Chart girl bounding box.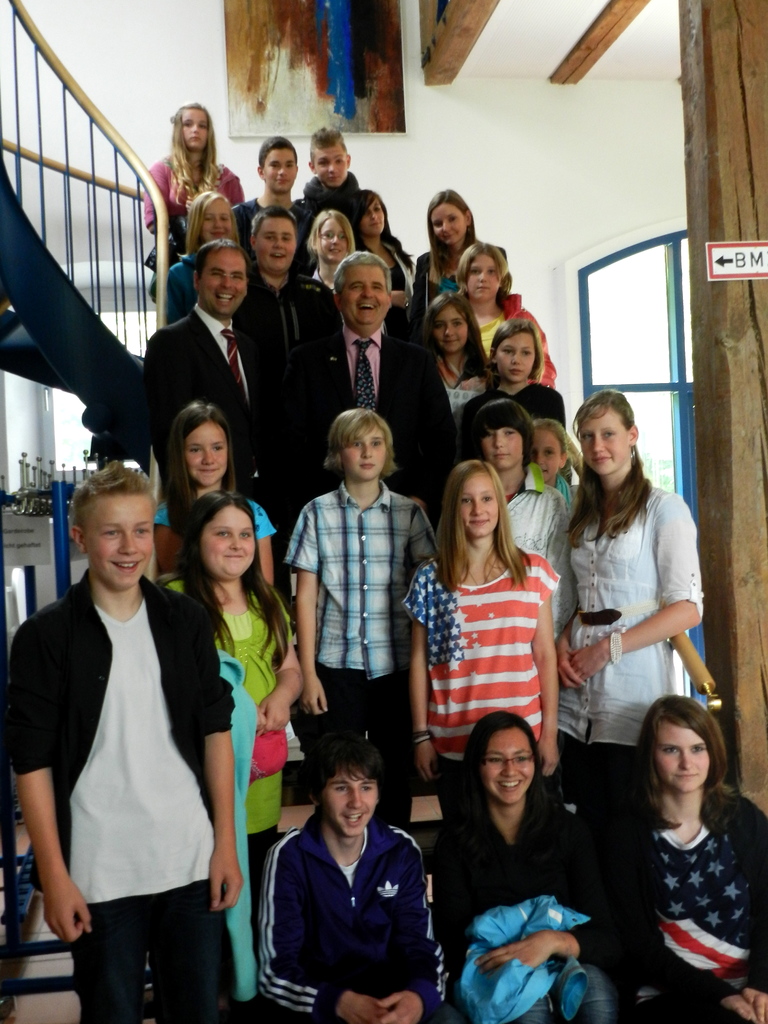
Charted: 415, 191, 508, 314.
